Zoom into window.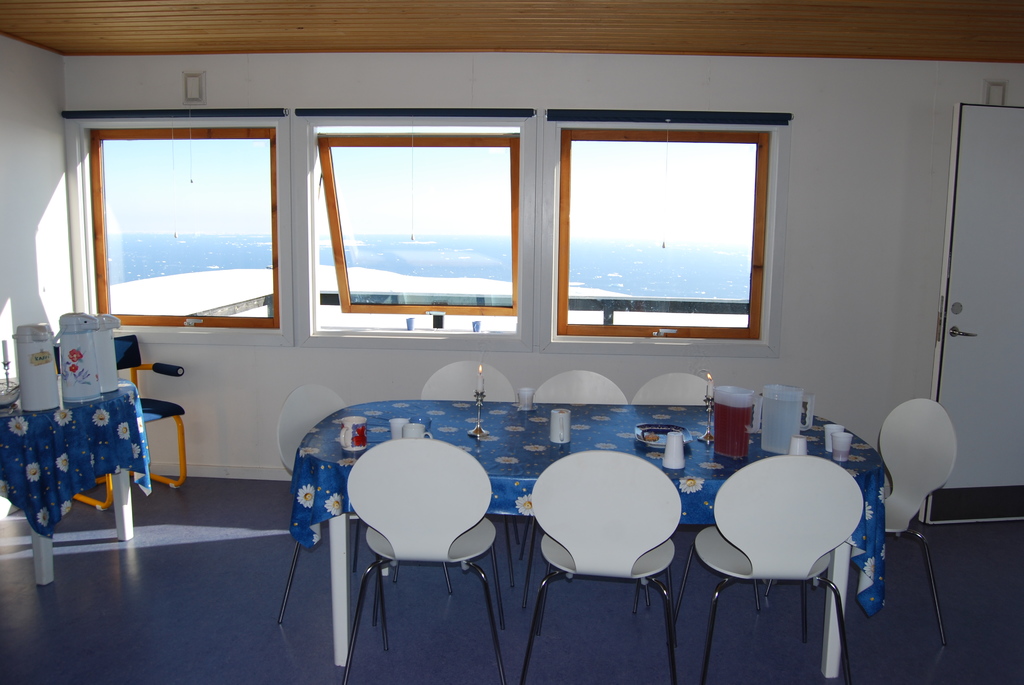
Zoom target: Rect(84, 116, 294, 333).
